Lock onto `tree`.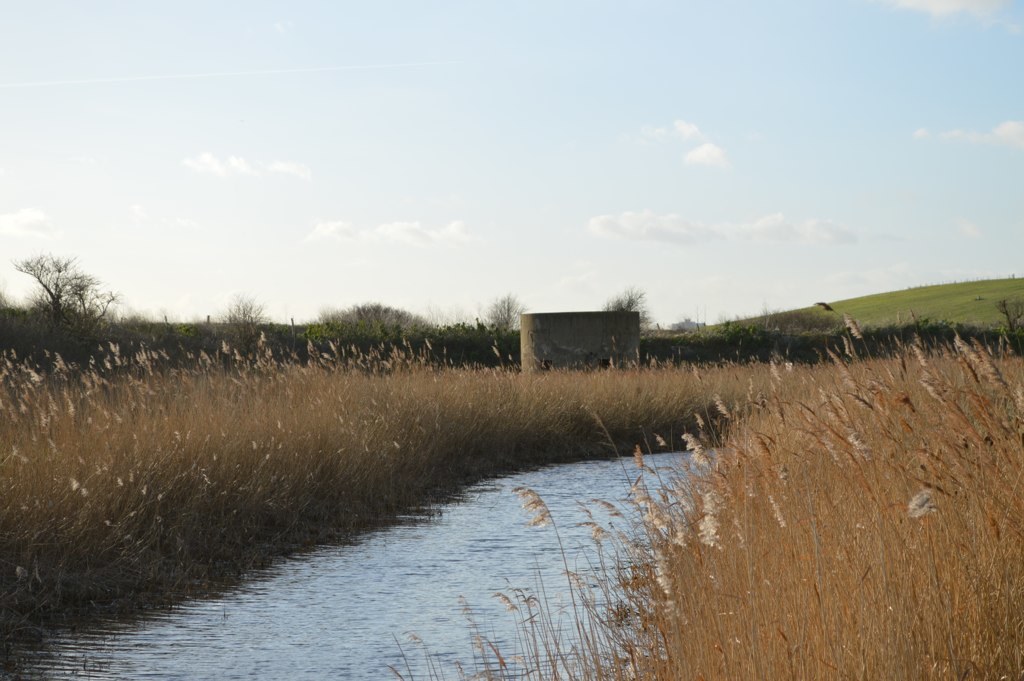
Locked: <box>12,253,109,353</box>.
